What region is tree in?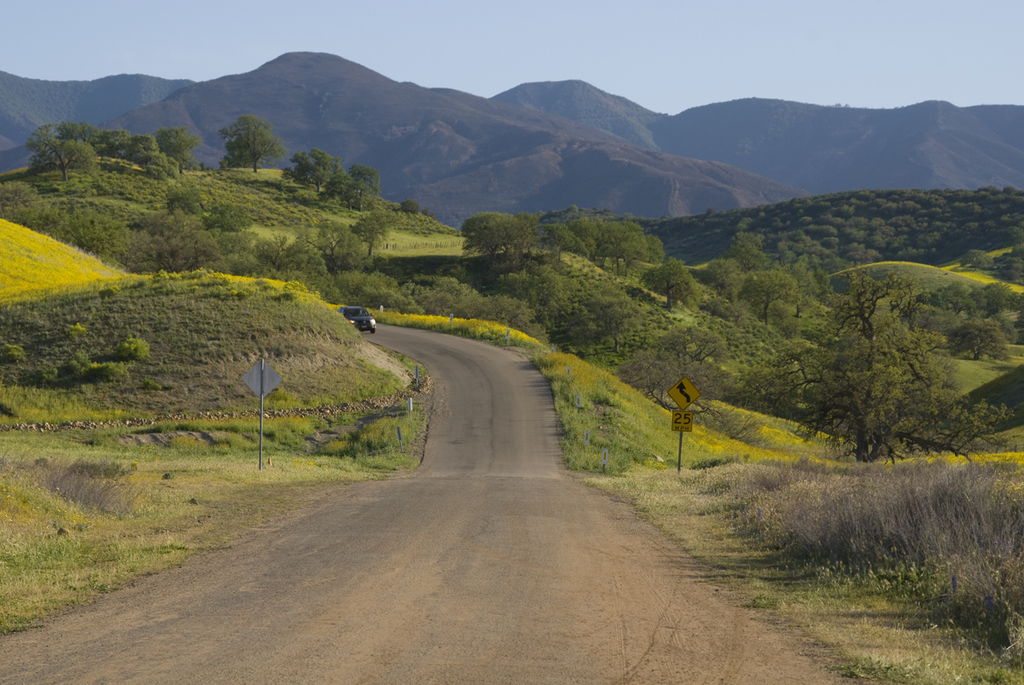
bbox(749, 229, 976, 479).
